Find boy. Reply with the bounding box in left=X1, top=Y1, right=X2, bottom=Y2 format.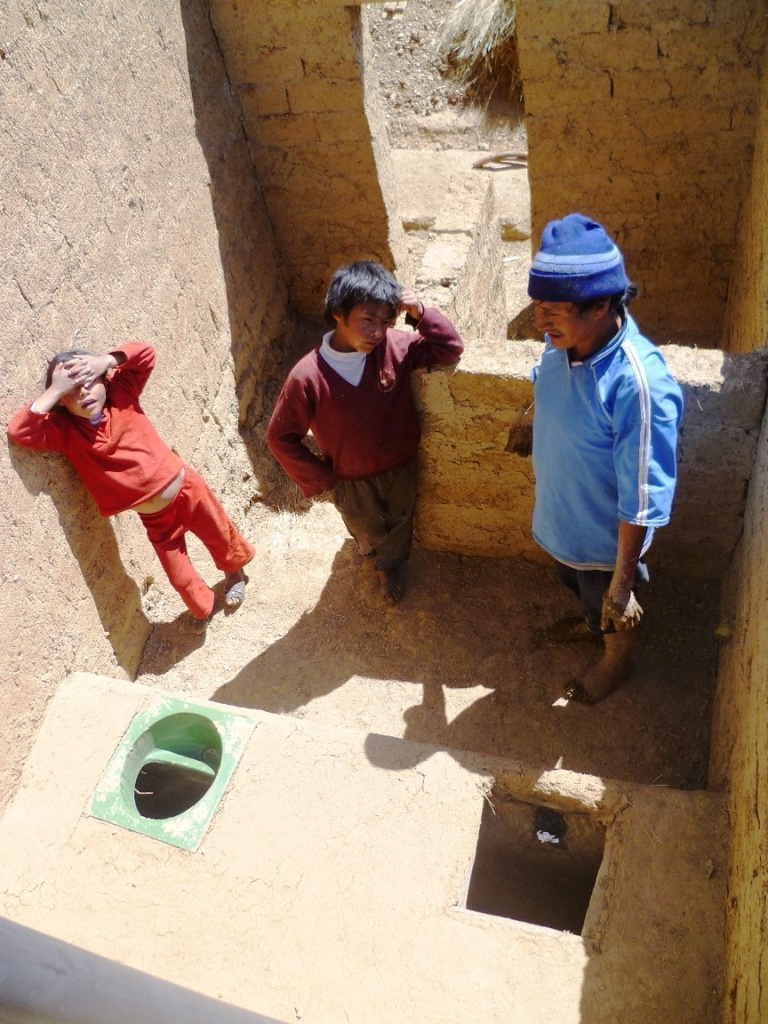
left=245, top=249, right=462, bottom=572.
